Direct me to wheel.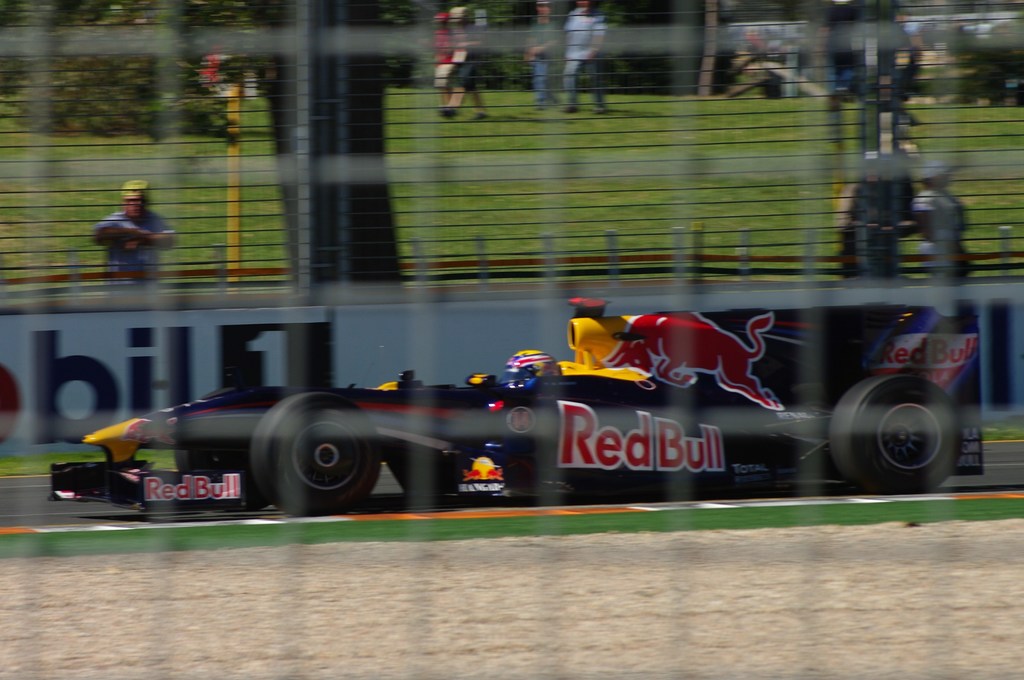
Direction: [x1=177, y1=388, x2=271, y2=509].
